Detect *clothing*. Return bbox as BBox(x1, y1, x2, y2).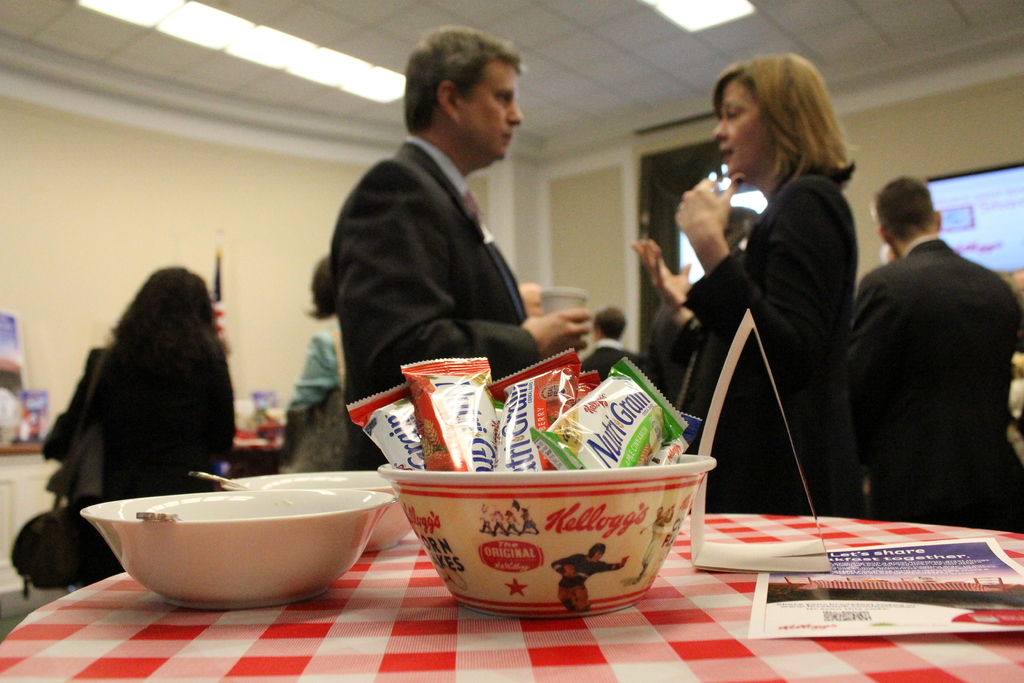
BBox(313, 88, 587, 413).
